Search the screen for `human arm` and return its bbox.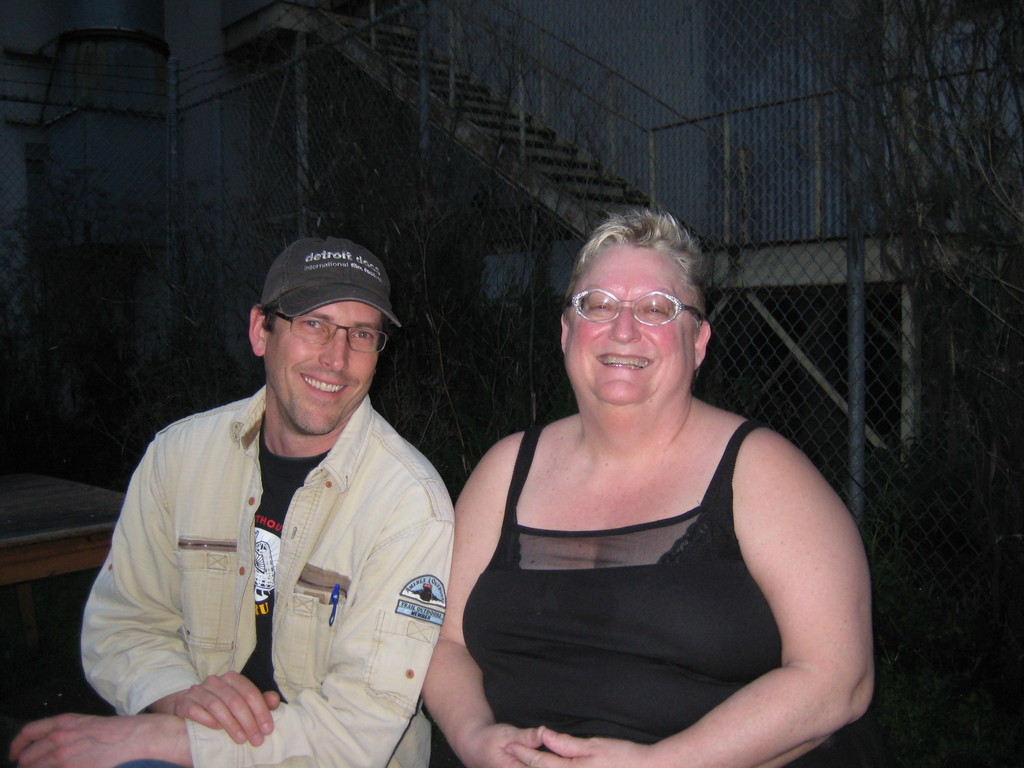
Found: 637:401:880:758.
